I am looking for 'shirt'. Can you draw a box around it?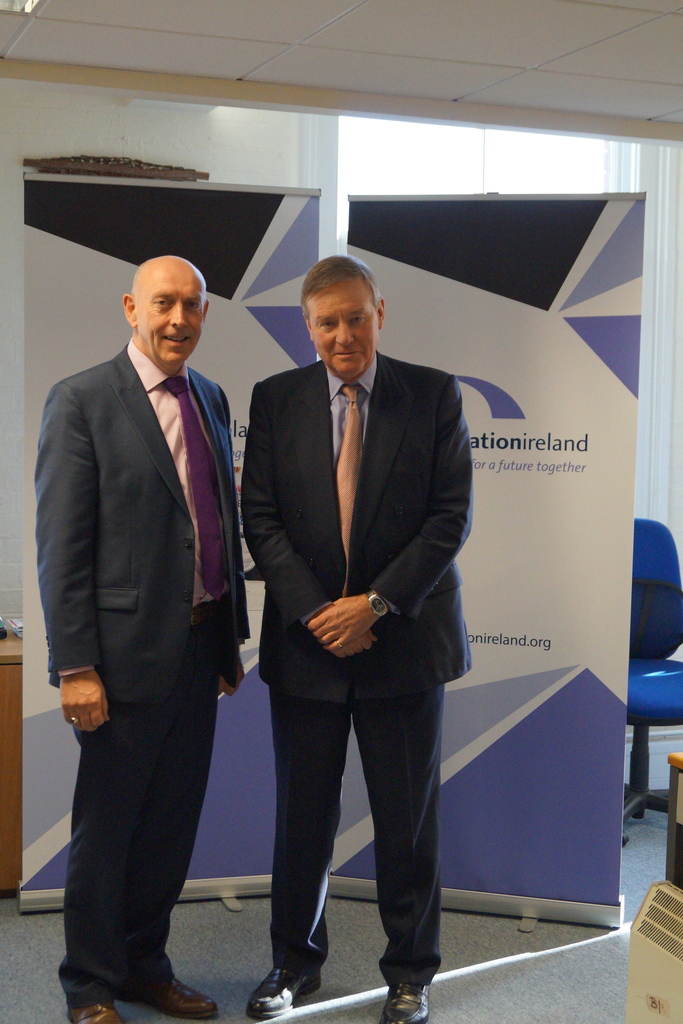
Sure, the bounding box is 327:355:377:461.
